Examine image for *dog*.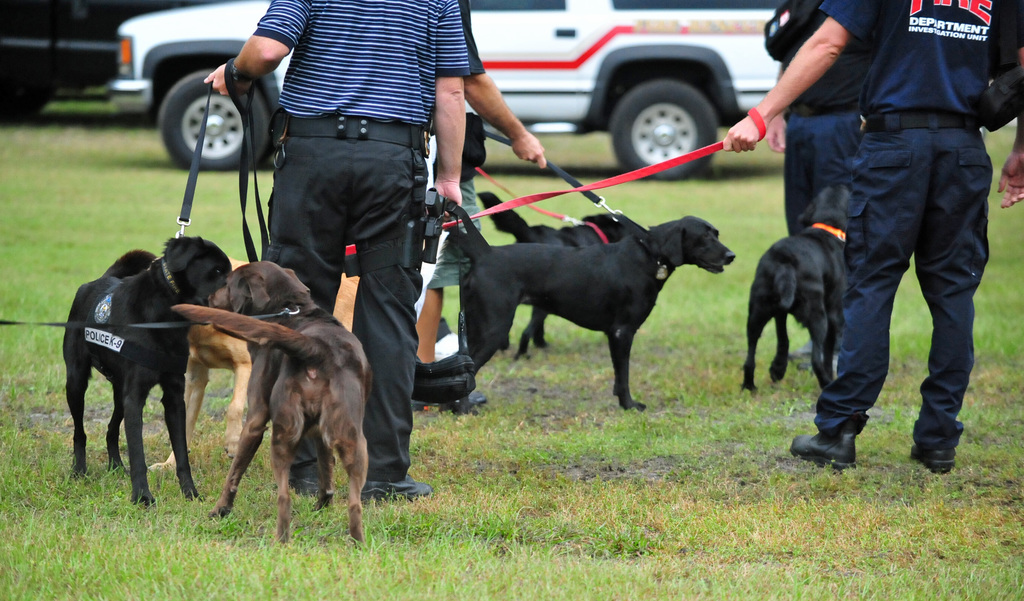
Examination result: bbox=(60, 232, 236, 513).
